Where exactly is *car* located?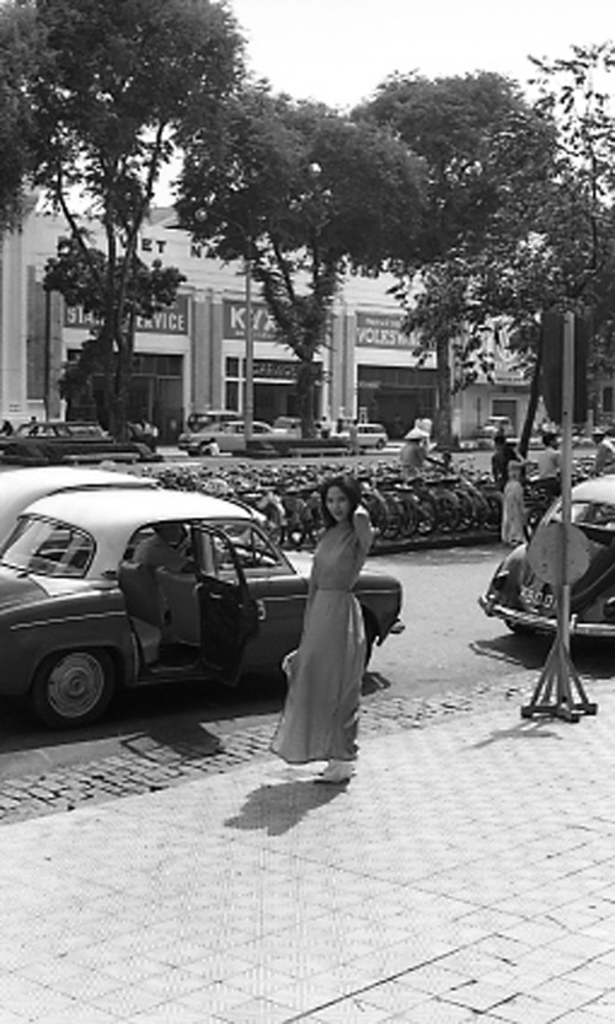
Its bounding box is select_region(176, 419, 282, 451).
